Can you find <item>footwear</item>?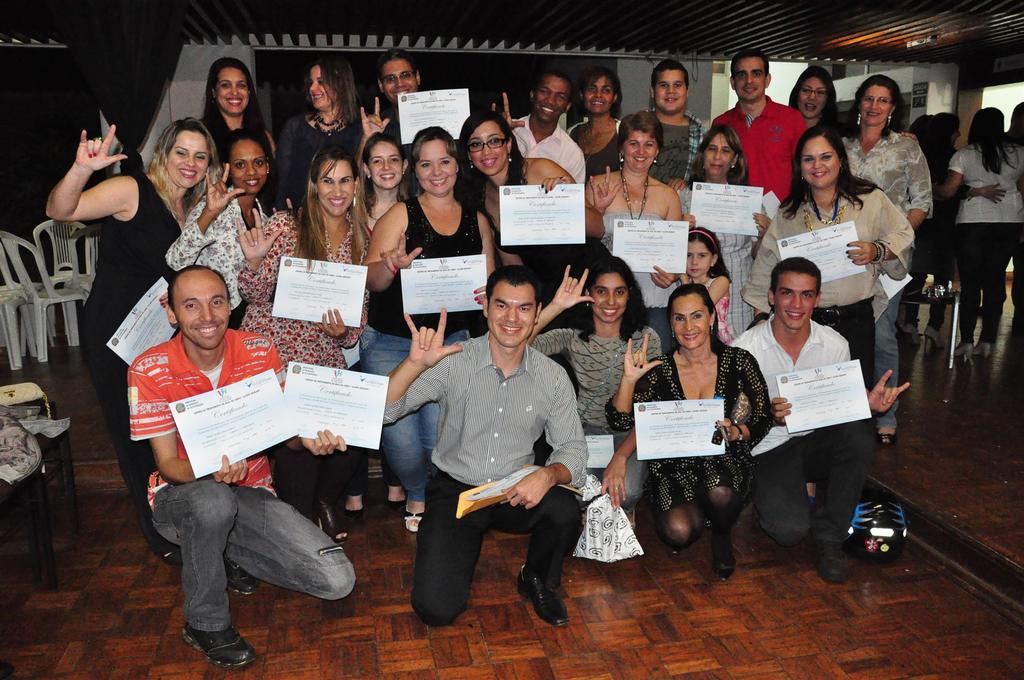
Yes, bounding box: [921, 327, 947, 350].
